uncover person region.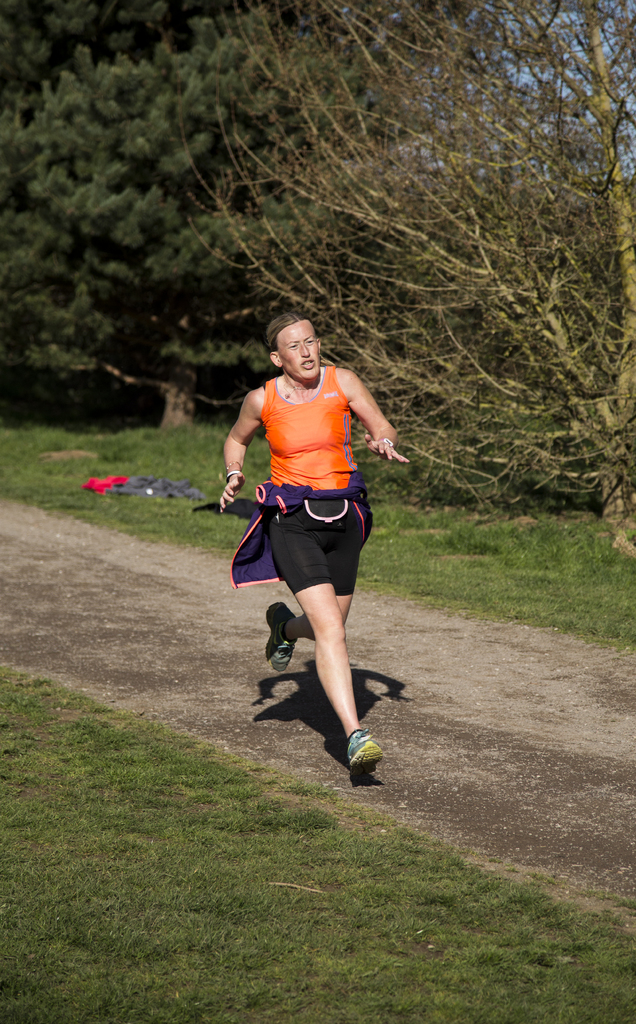
Uncovered: left=205, top=311, right=411, bottom=773.
